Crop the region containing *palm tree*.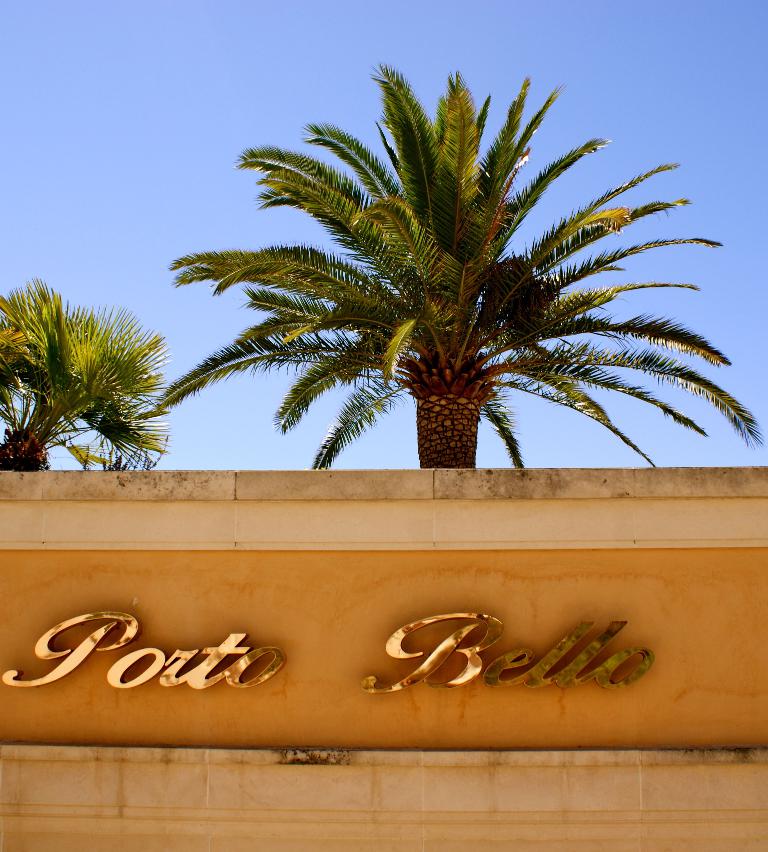
Crop region: [0, 279, 157, 497].
